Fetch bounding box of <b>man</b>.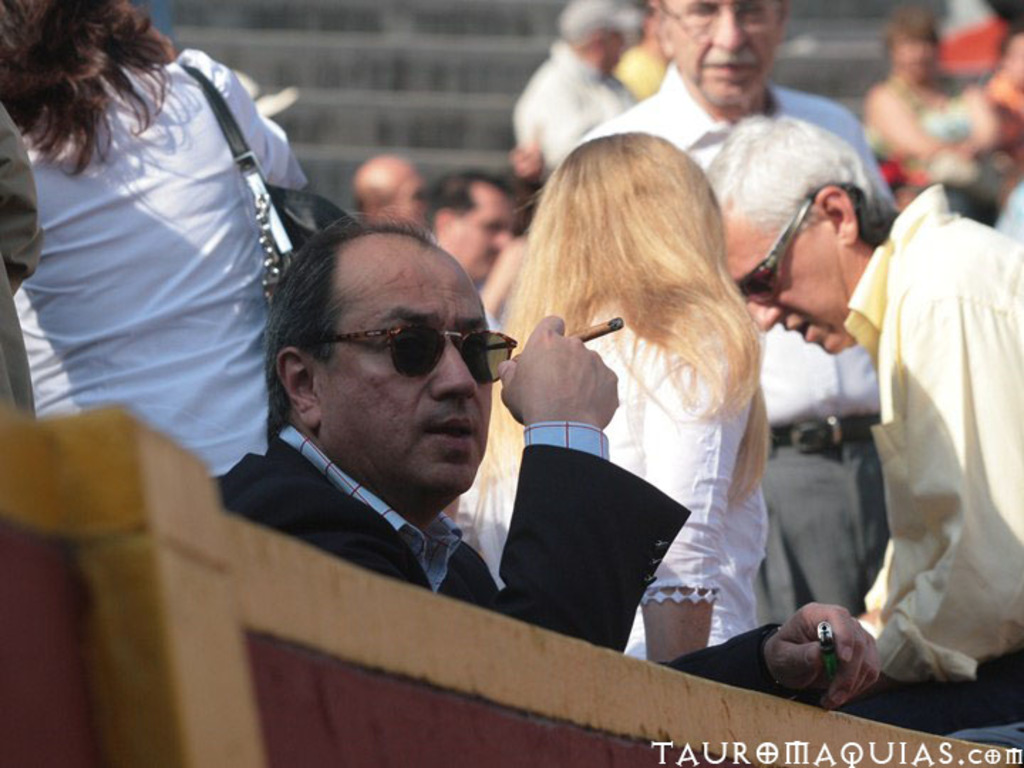
Bbox: x1=580, y1=0, x2=893, y2=703.
